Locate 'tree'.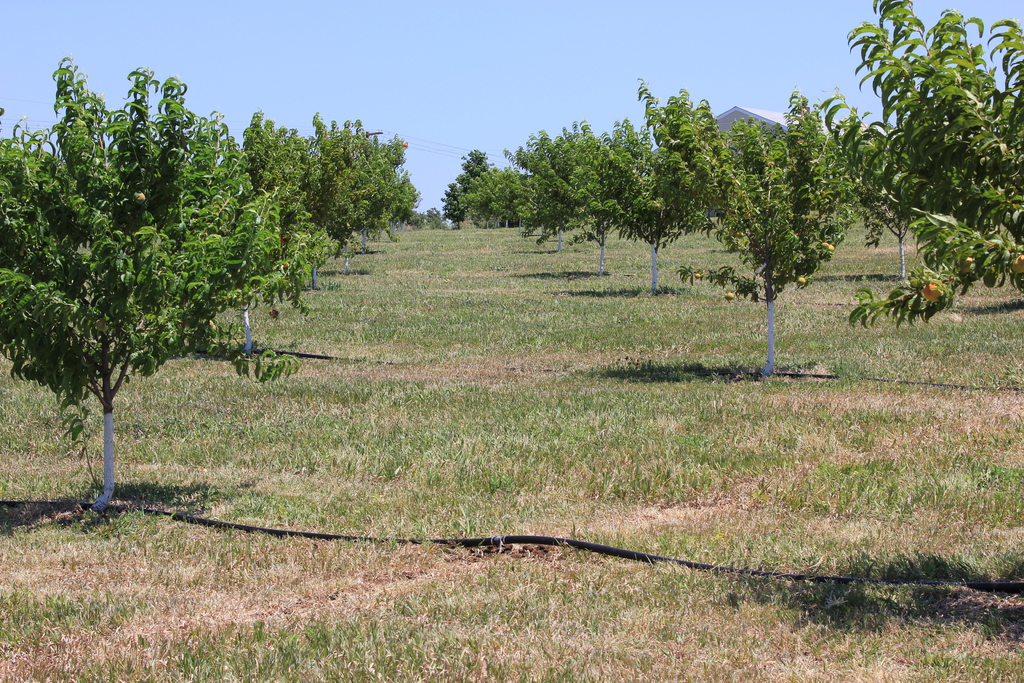
Bounding box: l=516, t=120, r=618, b=253.
